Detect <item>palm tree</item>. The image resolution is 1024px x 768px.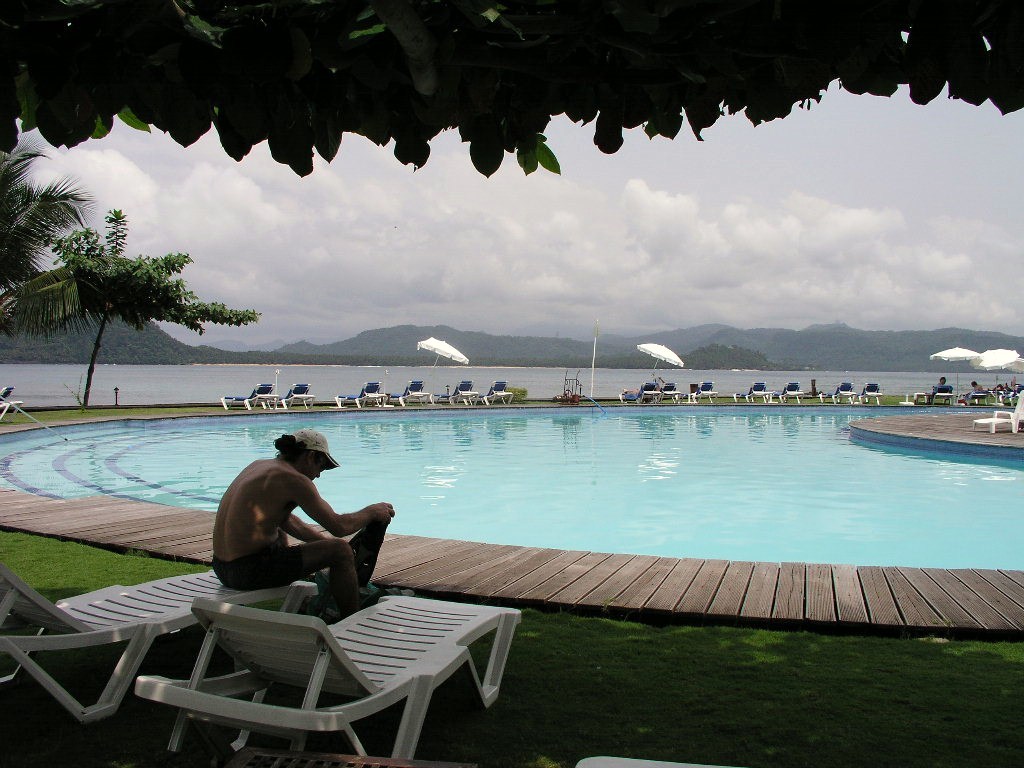
<bbox>52, 233, 196, 443</bbox>.
